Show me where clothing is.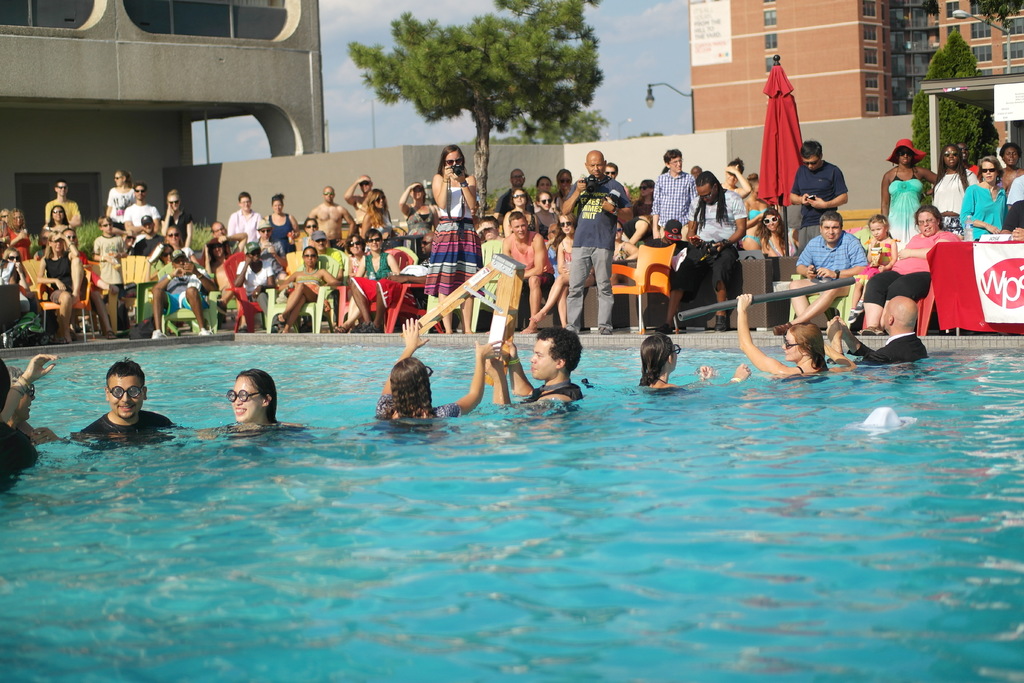
clothing is at detection(407, 196, 432, 231).
